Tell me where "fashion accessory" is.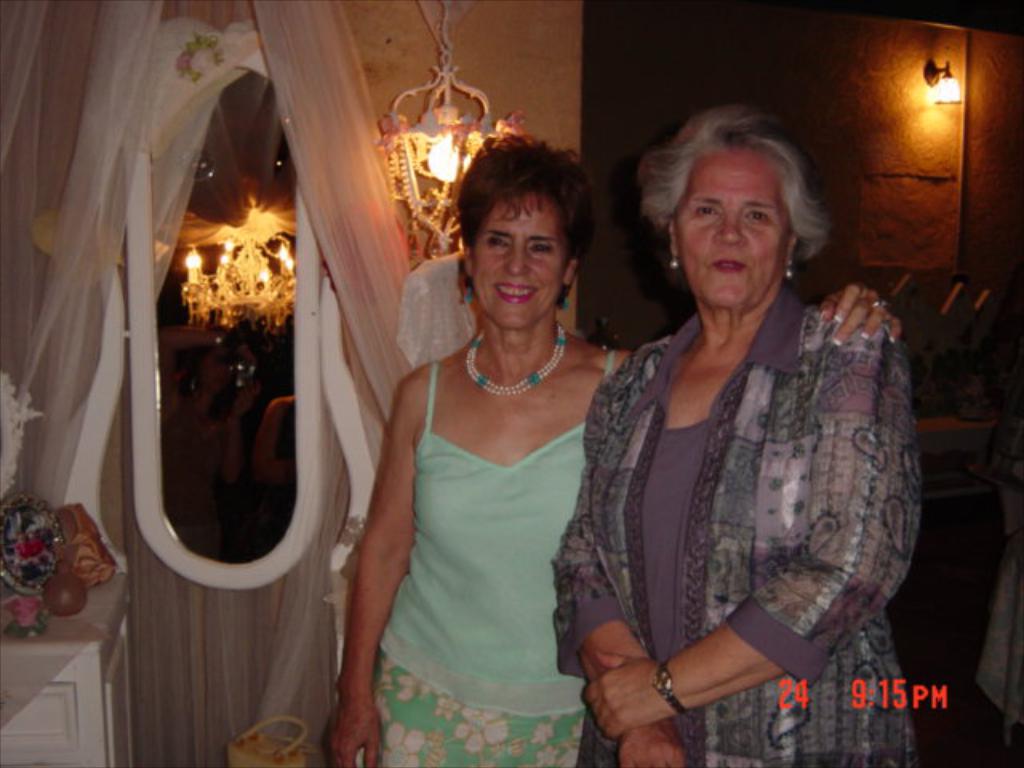
"fashion accessory" is at bbox=[558, 285, 570, 306].
